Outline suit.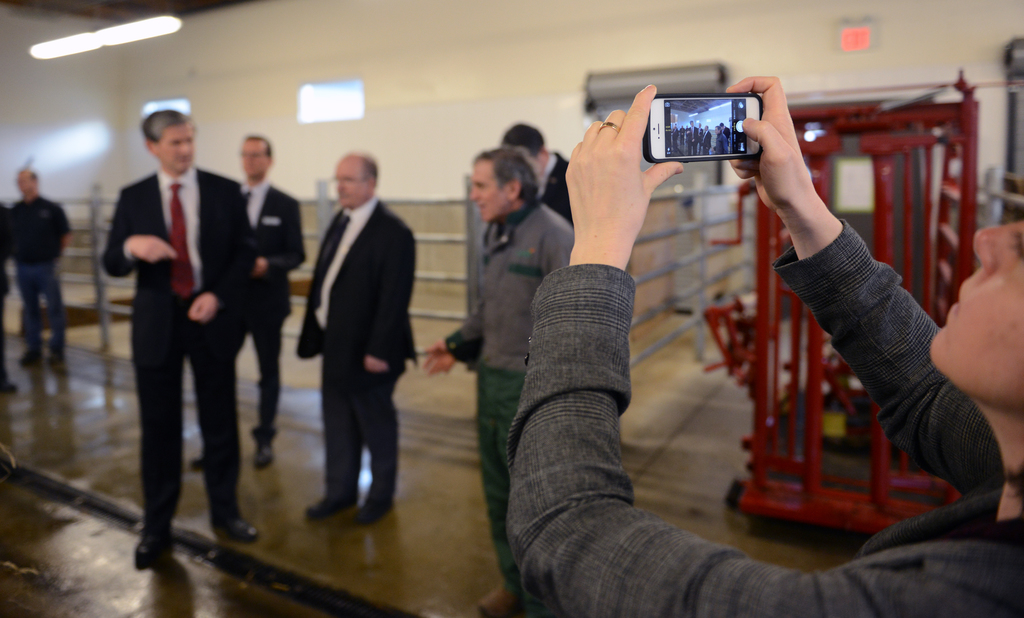
Outline: 696,126,703,142.
